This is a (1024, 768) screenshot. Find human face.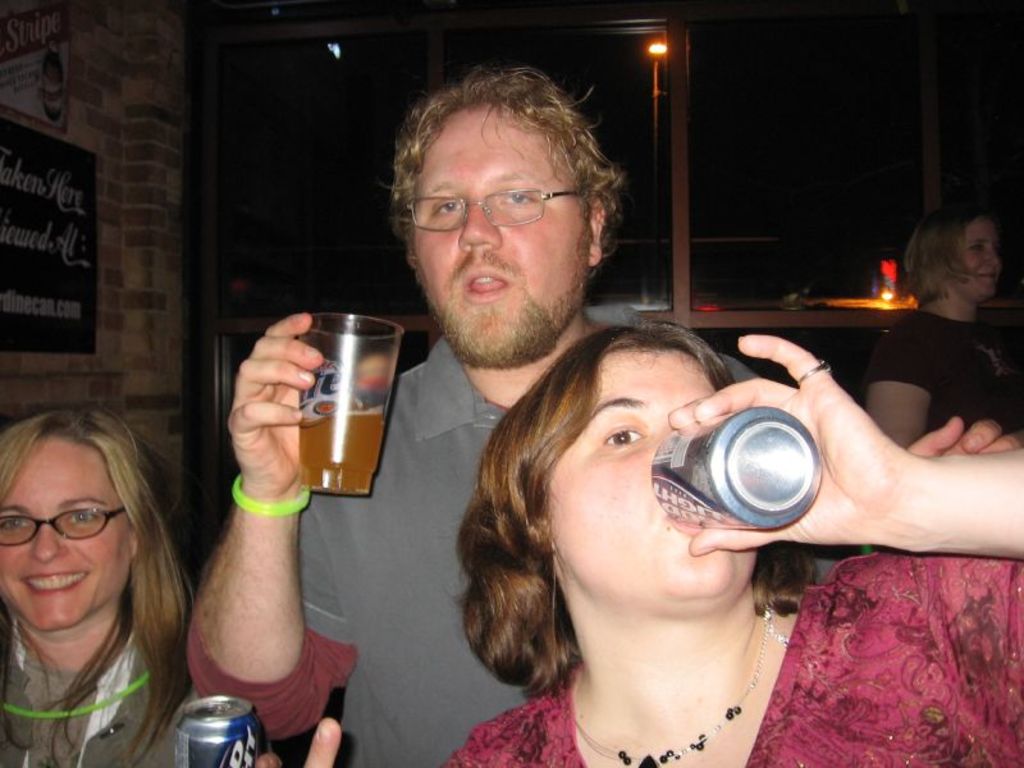
Bounding box: (950,212,1004,300).
